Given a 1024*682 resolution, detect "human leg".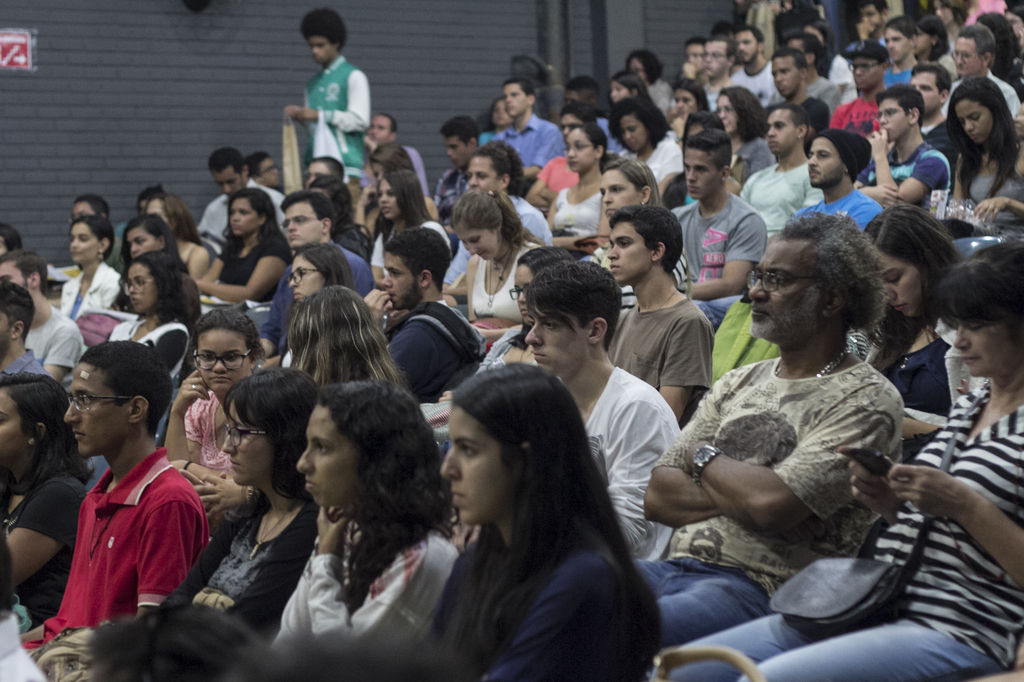
pyautogui.locateOnScreen(746, 627, 993, 681).
